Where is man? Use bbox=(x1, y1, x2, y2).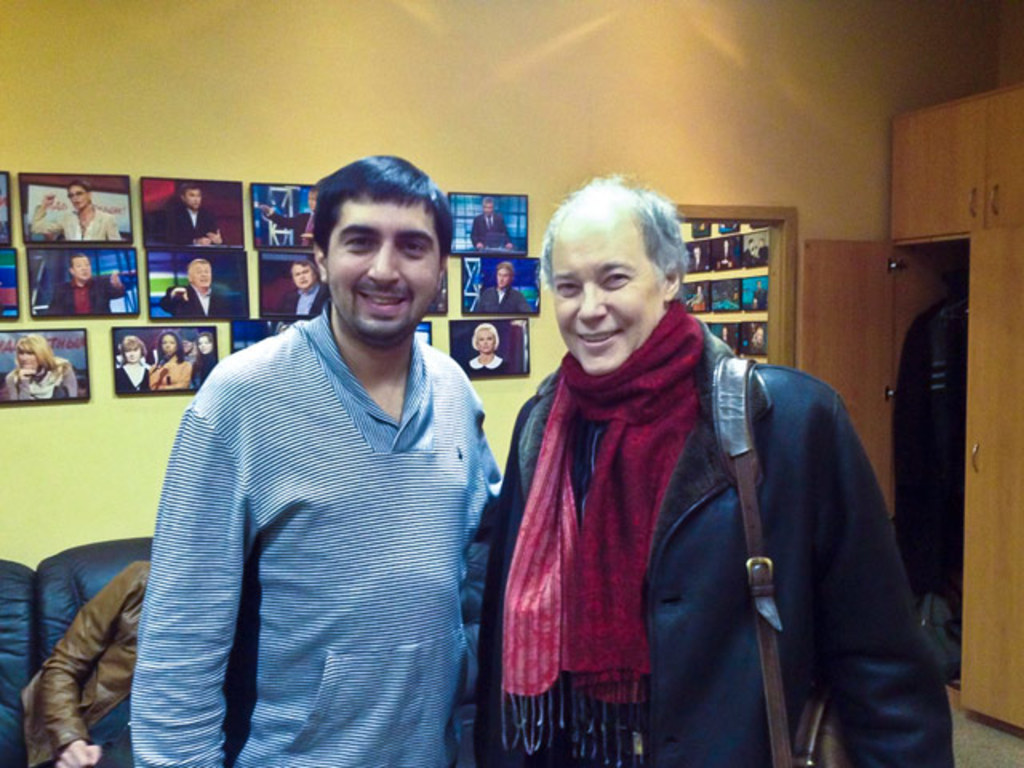
bbox=(162, 250, 235, 322).
